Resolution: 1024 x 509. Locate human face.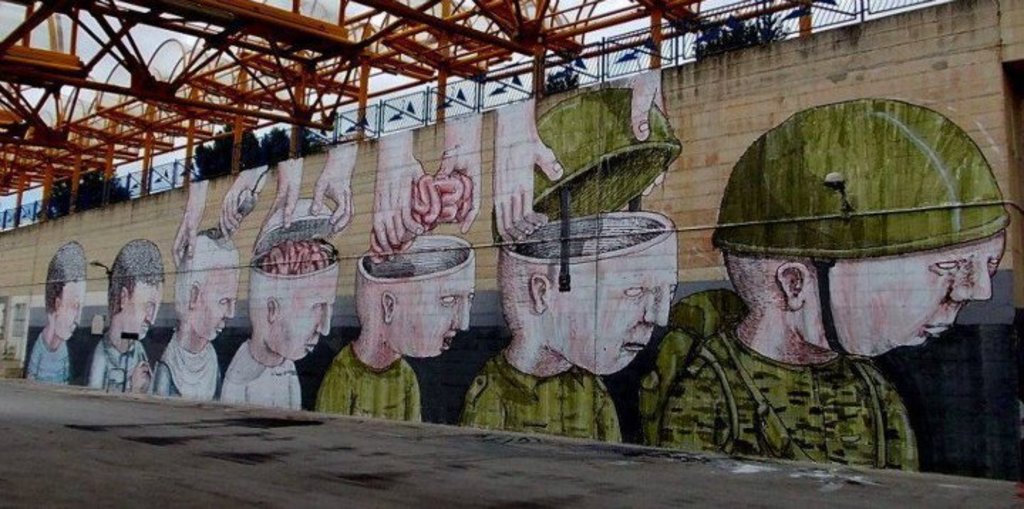
[388, 250, 476, 351].
